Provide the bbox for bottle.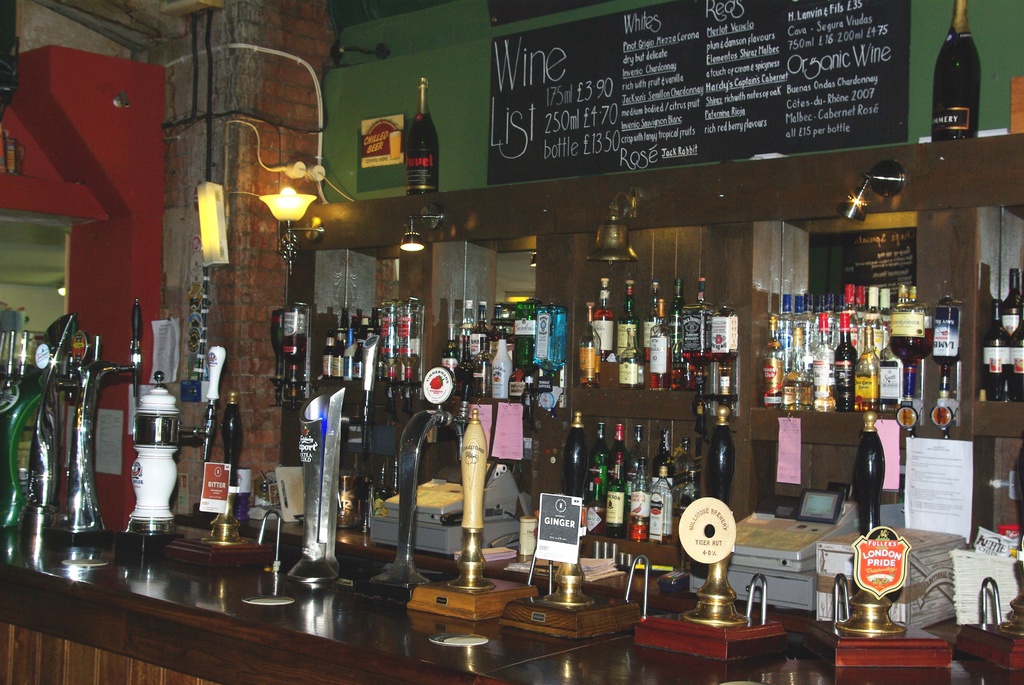
[650, 423, 674, 534].
